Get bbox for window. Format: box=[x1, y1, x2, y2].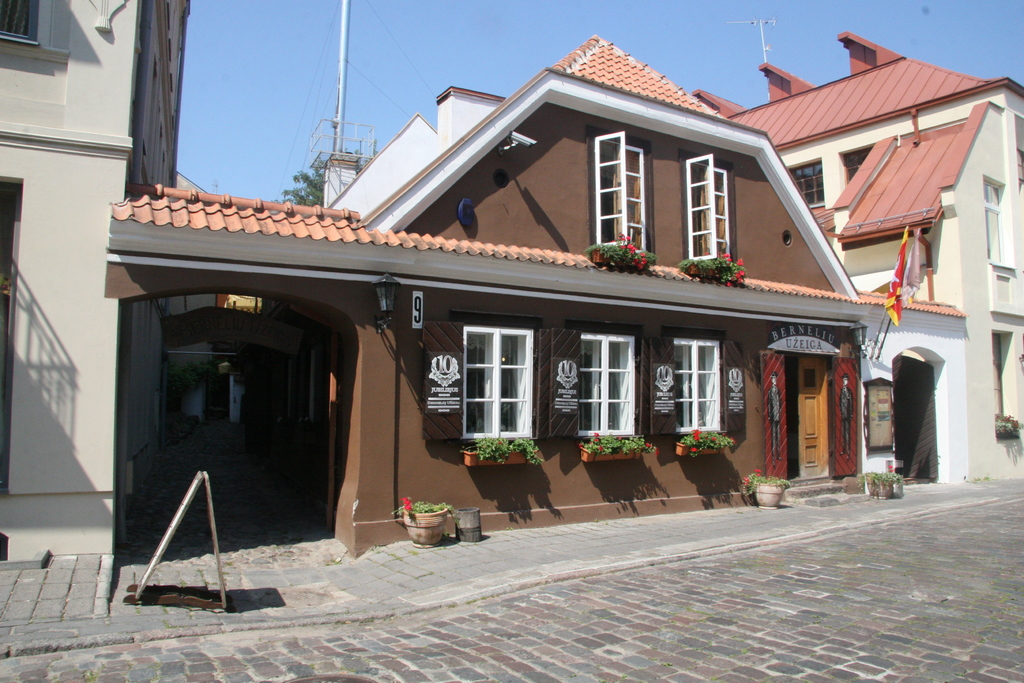
box=[577, 333, 639, 436].
